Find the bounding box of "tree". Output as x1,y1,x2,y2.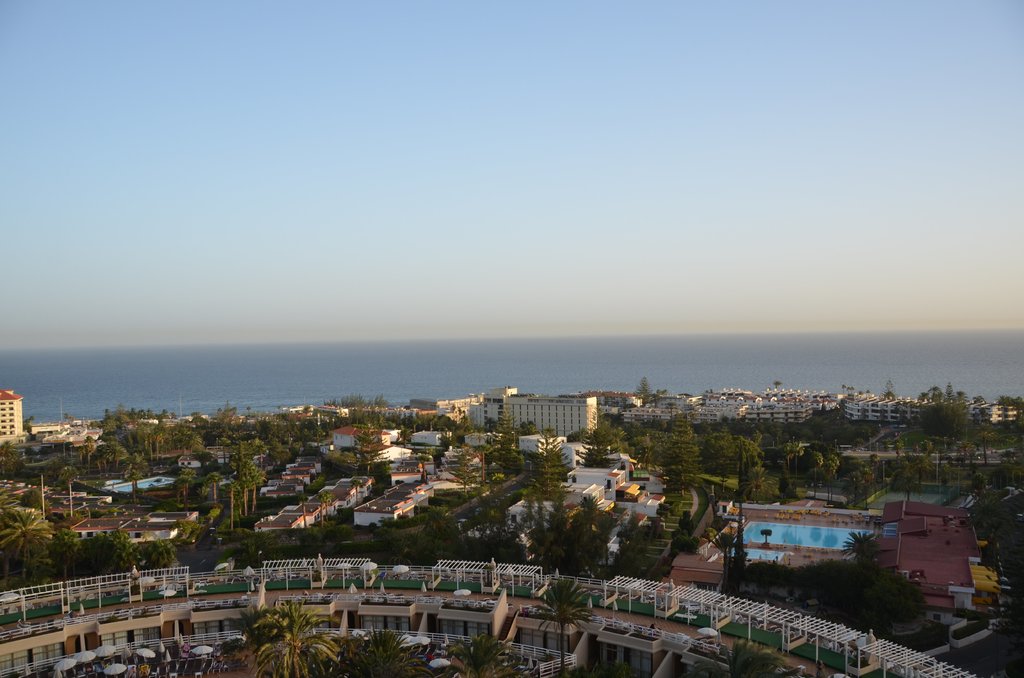
125,452,150,497.
